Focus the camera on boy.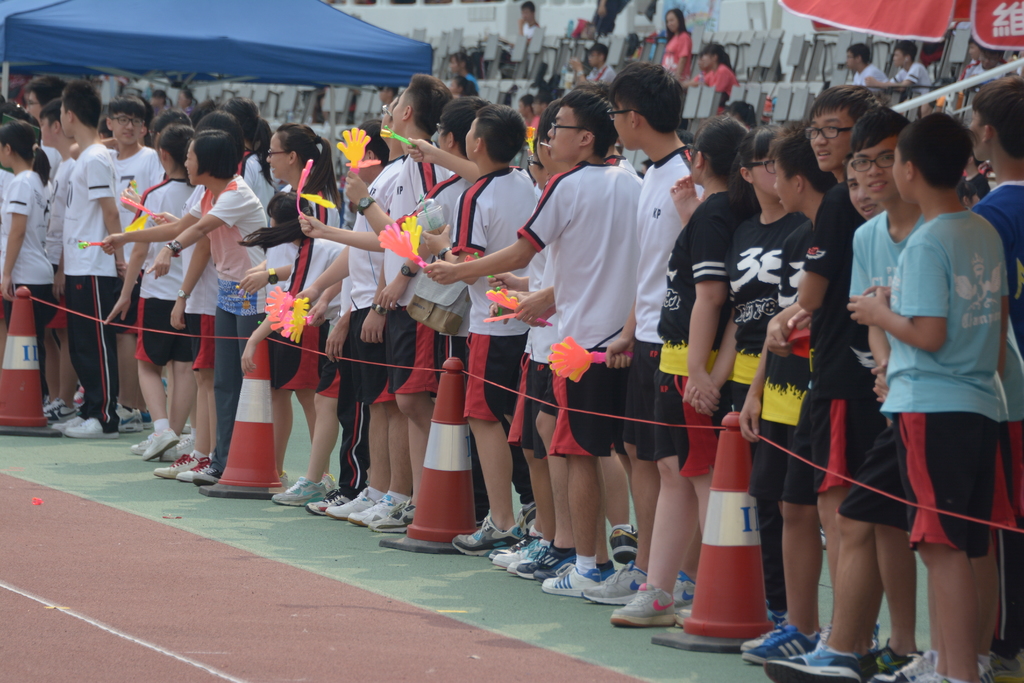
Focus region: (x1=518, y1=1, x2=539, y2=41).
